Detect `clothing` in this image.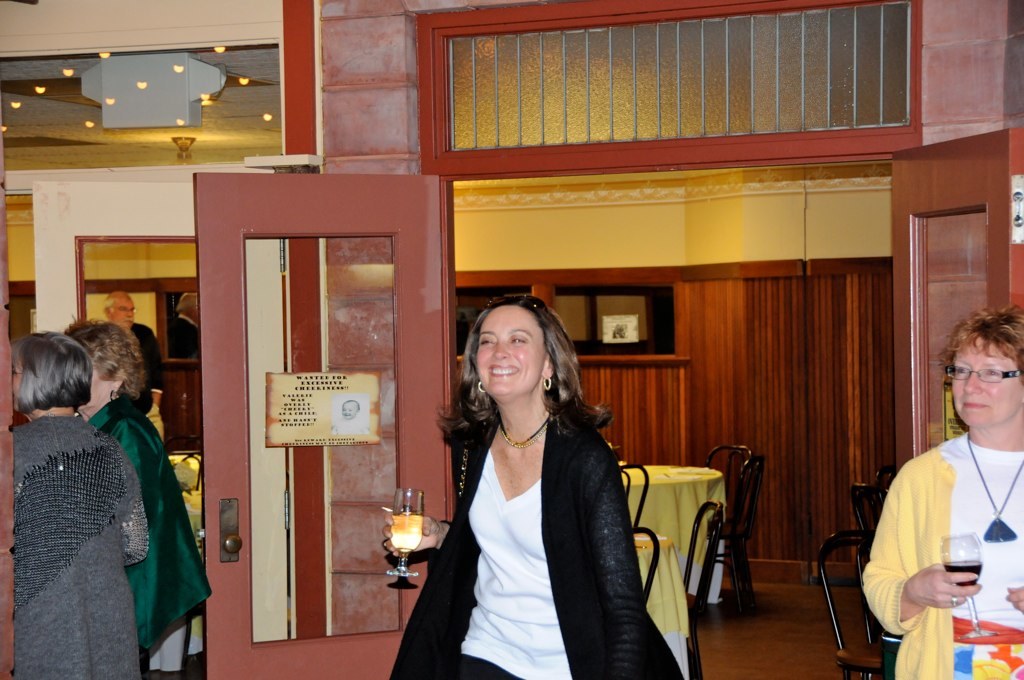
Detection: <bbox>86, 392, 211, 676</bbox>.
